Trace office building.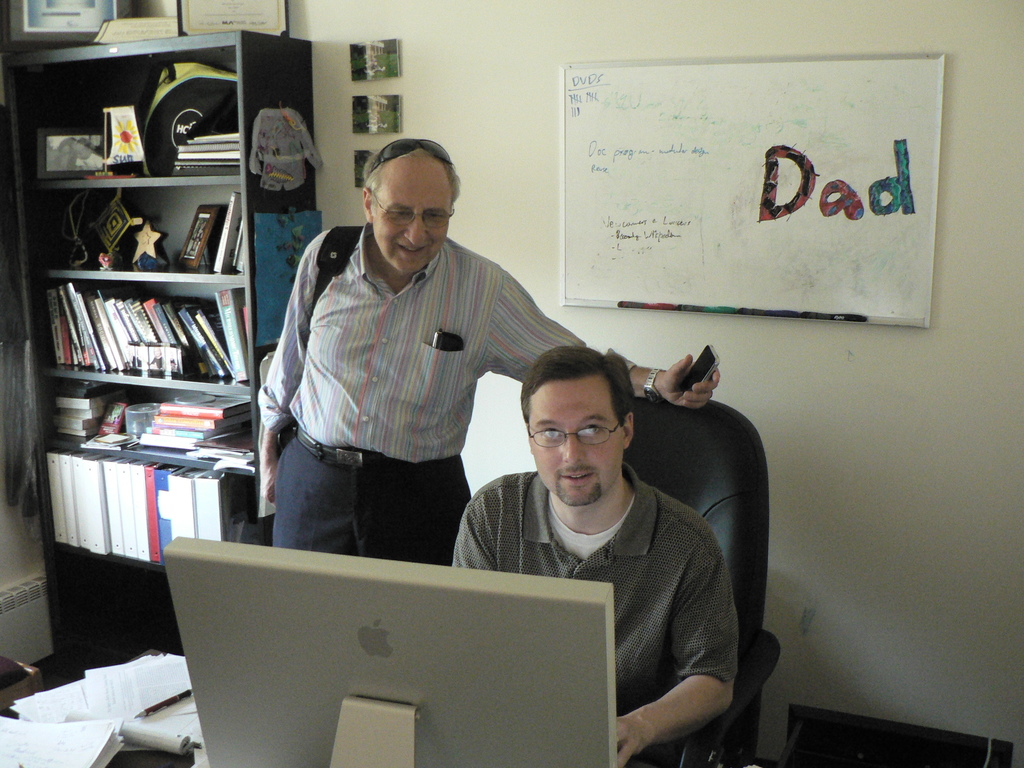
Traced to bbox=(3, 0, 1023, 764).
